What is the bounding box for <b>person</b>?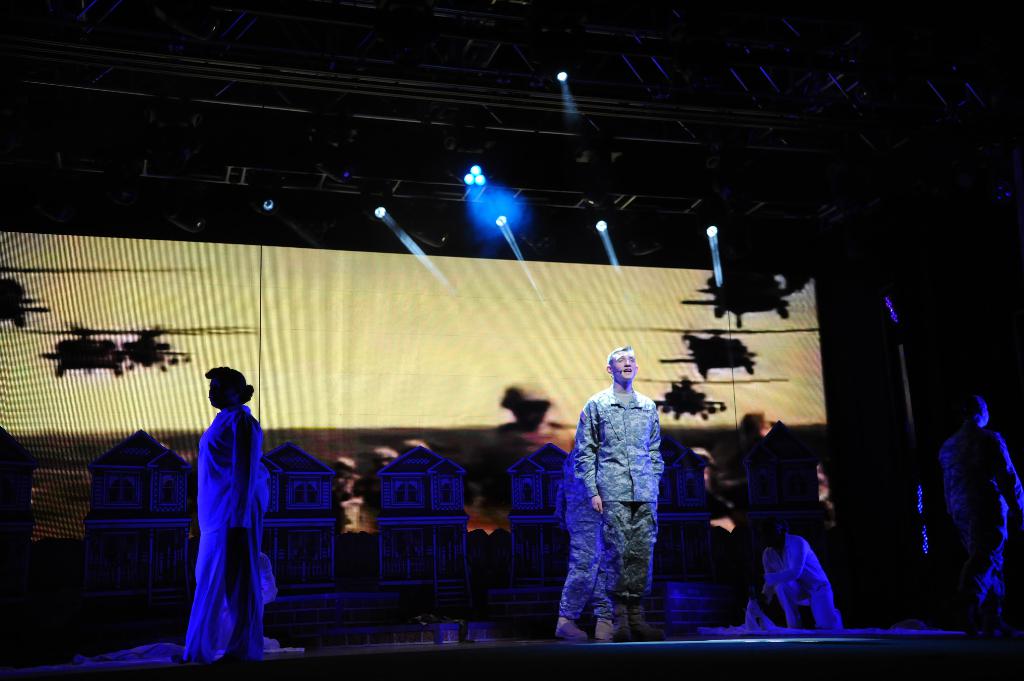
detection(581, 347, 663, 641).
